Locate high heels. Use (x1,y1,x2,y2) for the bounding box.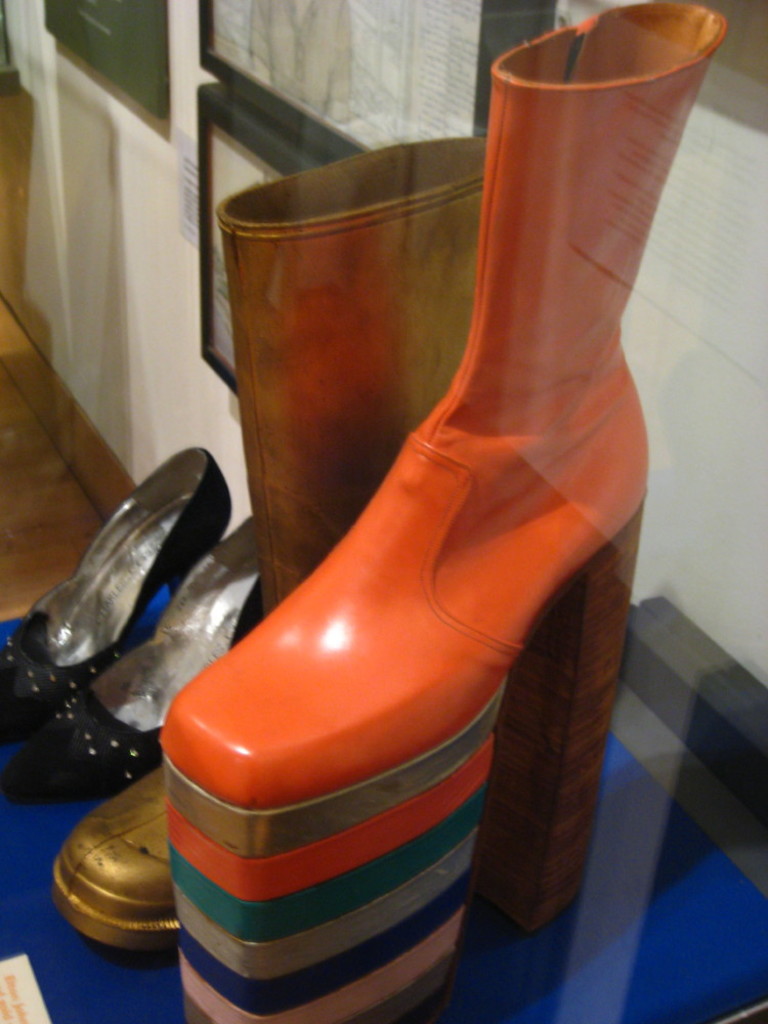
(3,511,268,788).
